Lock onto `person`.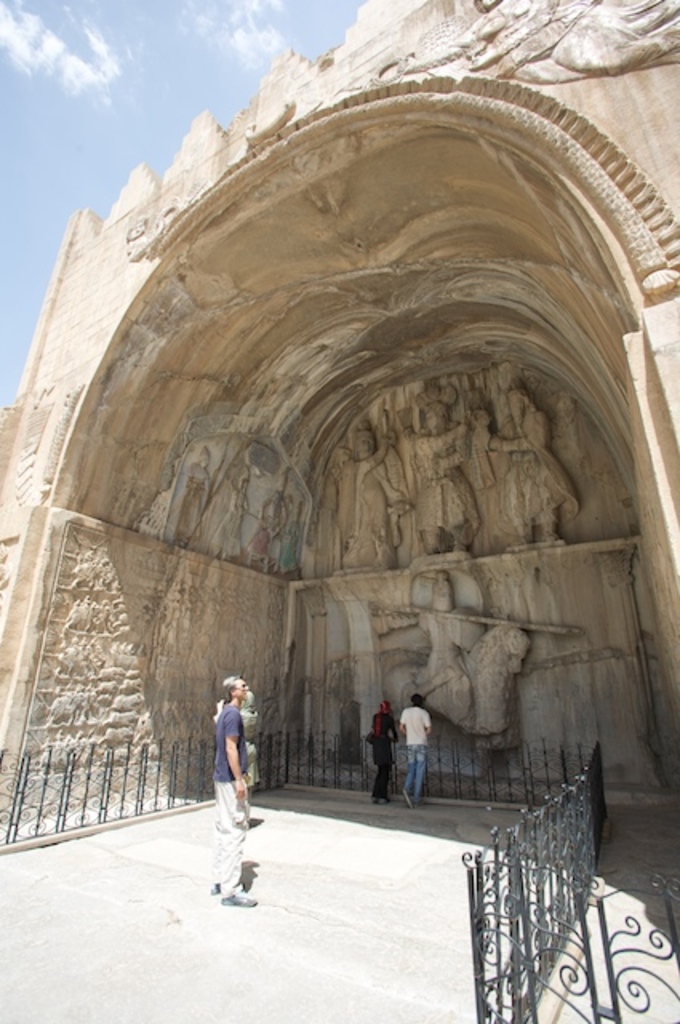
Locked: [368,702,397,802].
